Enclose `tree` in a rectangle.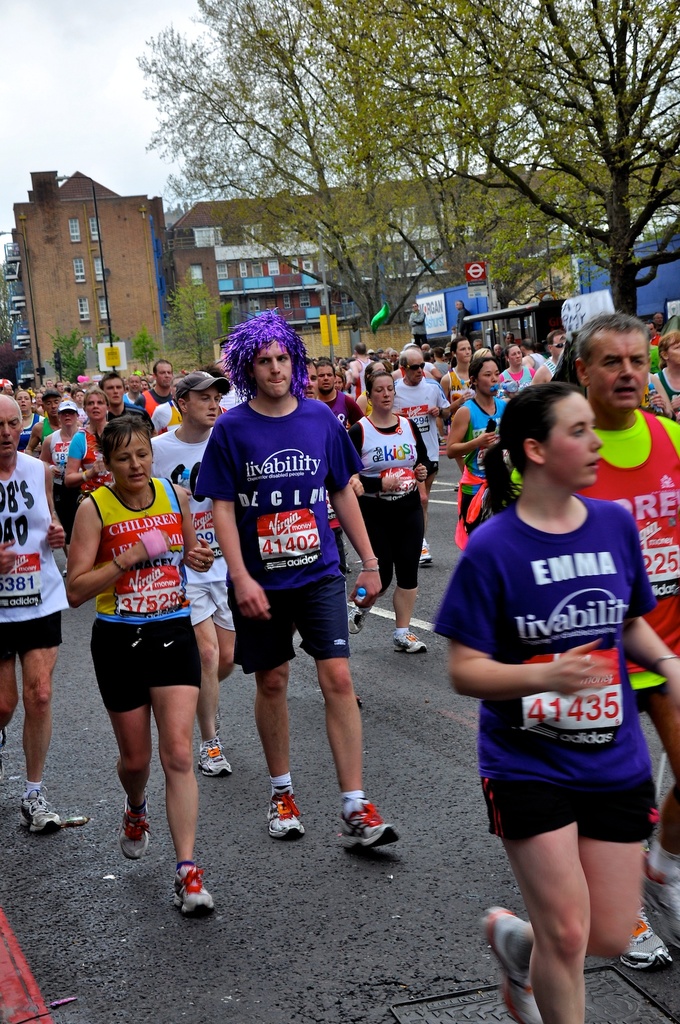
region(43, 319, 88, 385).
